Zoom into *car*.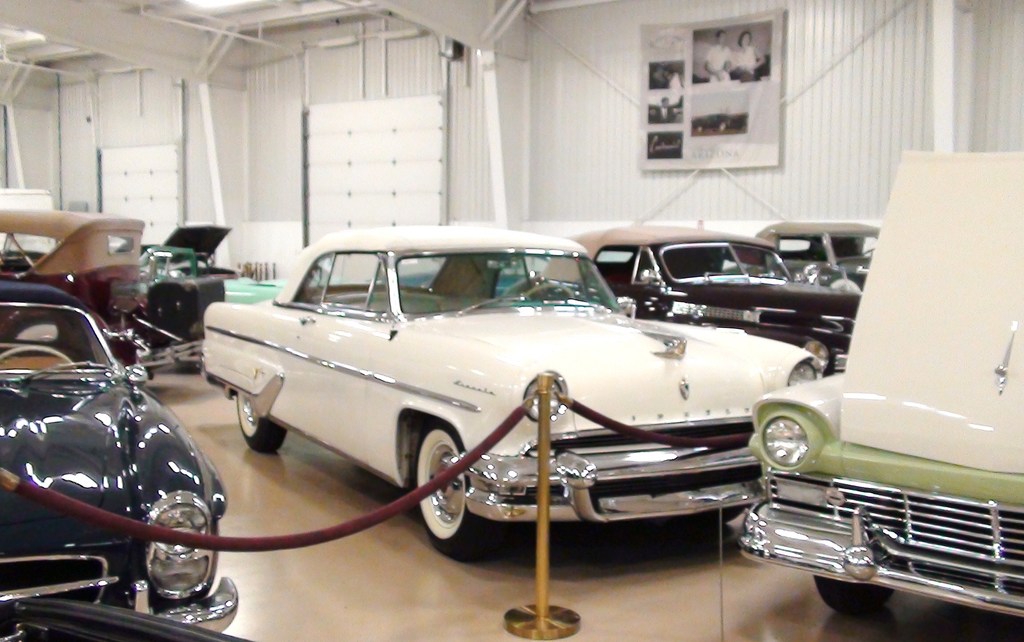
Zoom target: 737/146/1023/614.
